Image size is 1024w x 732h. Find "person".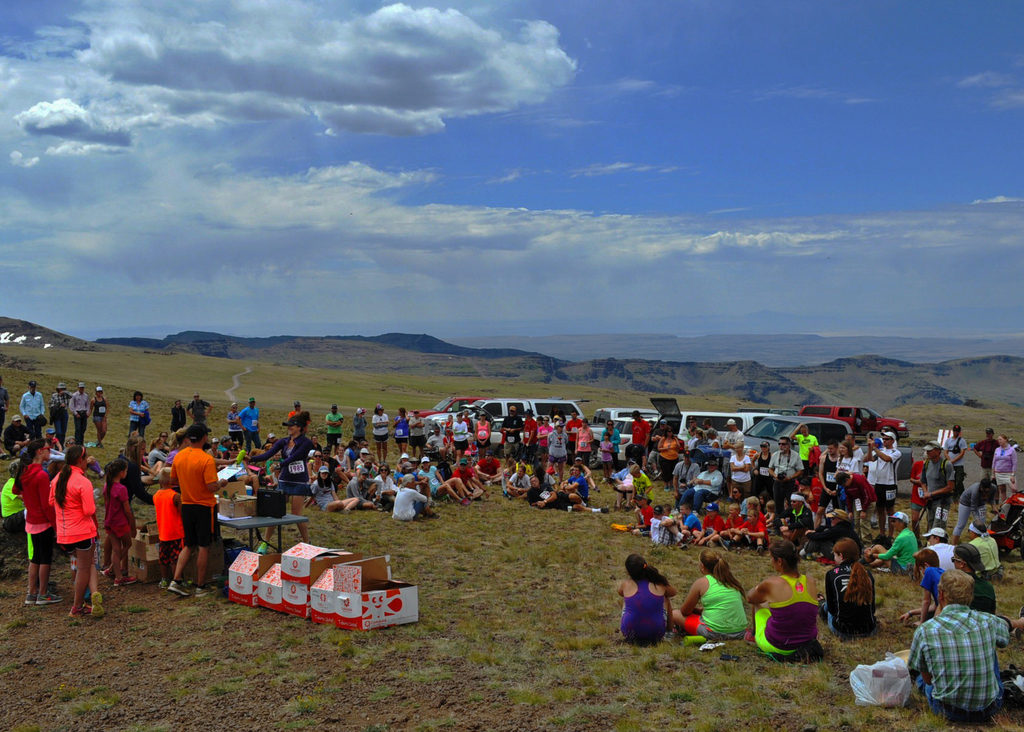
[27,378,51,429].
